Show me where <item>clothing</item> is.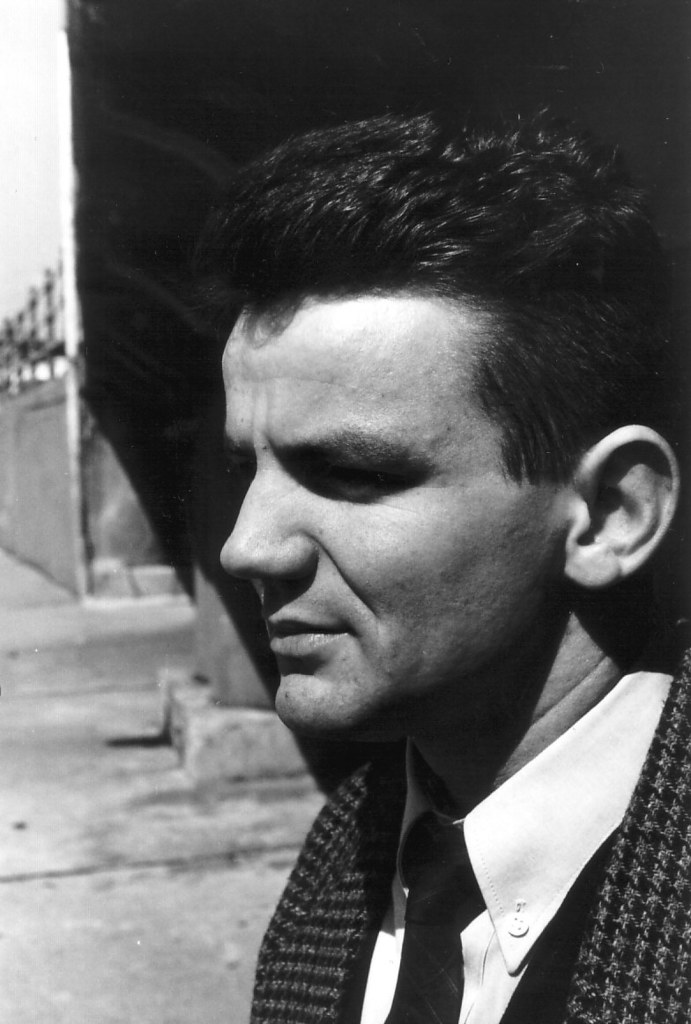
<item>clothing</item> is at rect(250, 678, 690, 1023).
